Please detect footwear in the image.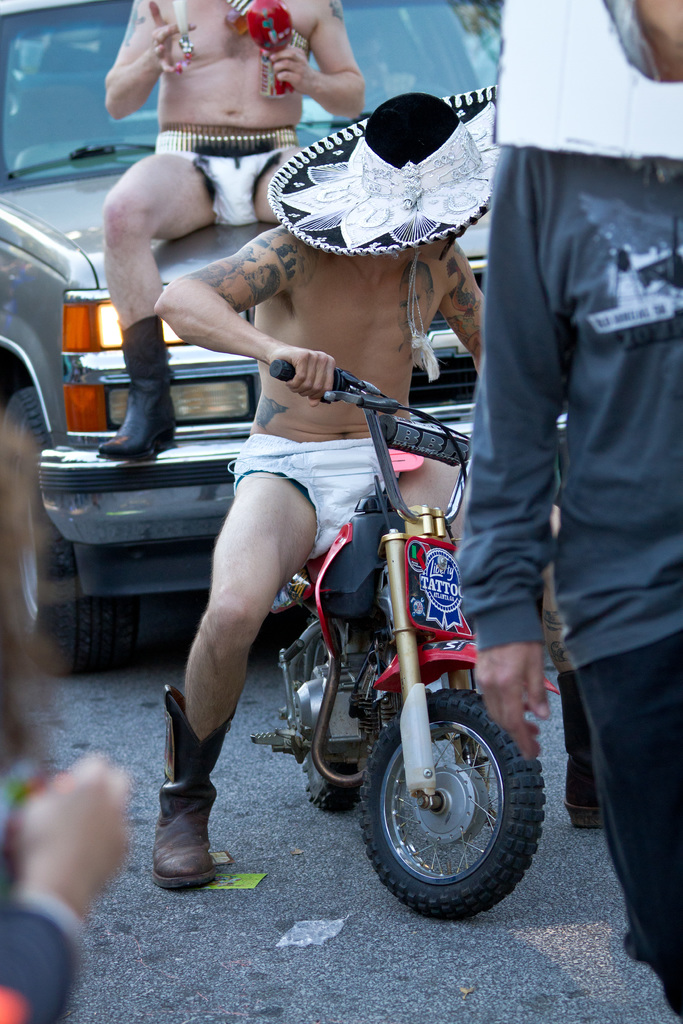
detection(145, 687, 235, 897).
